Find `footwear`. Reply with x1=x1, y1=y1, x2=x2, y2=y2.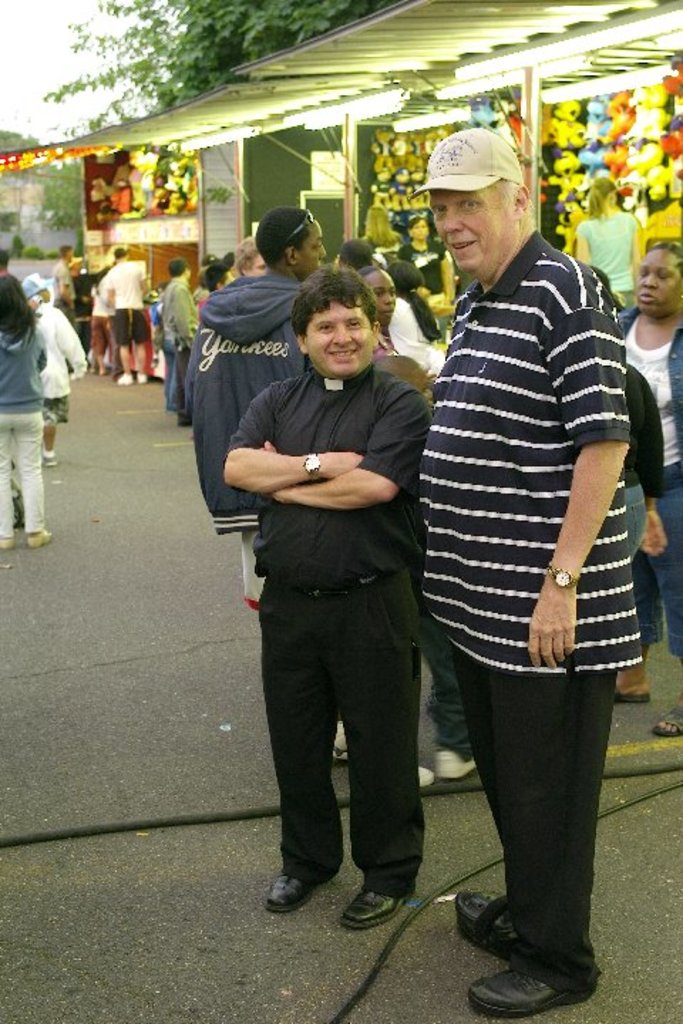
x1=343, y1=883, x2=411, y2=926.
